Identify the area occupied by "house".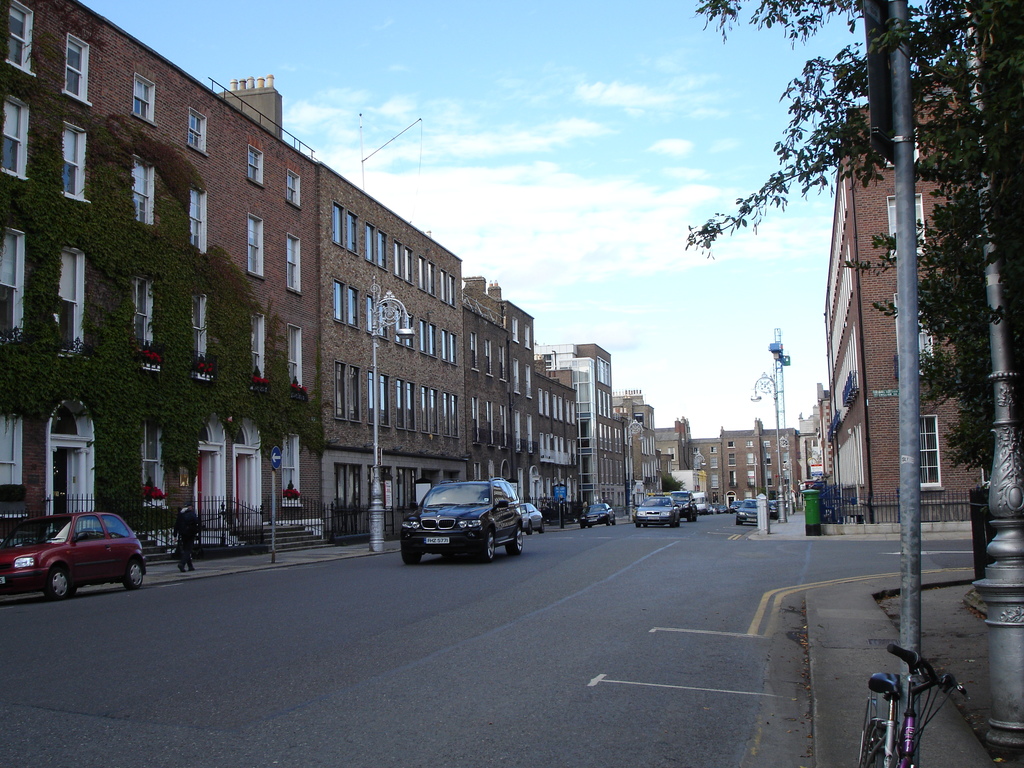
Area: bbox(652, 410, 716, 504).
